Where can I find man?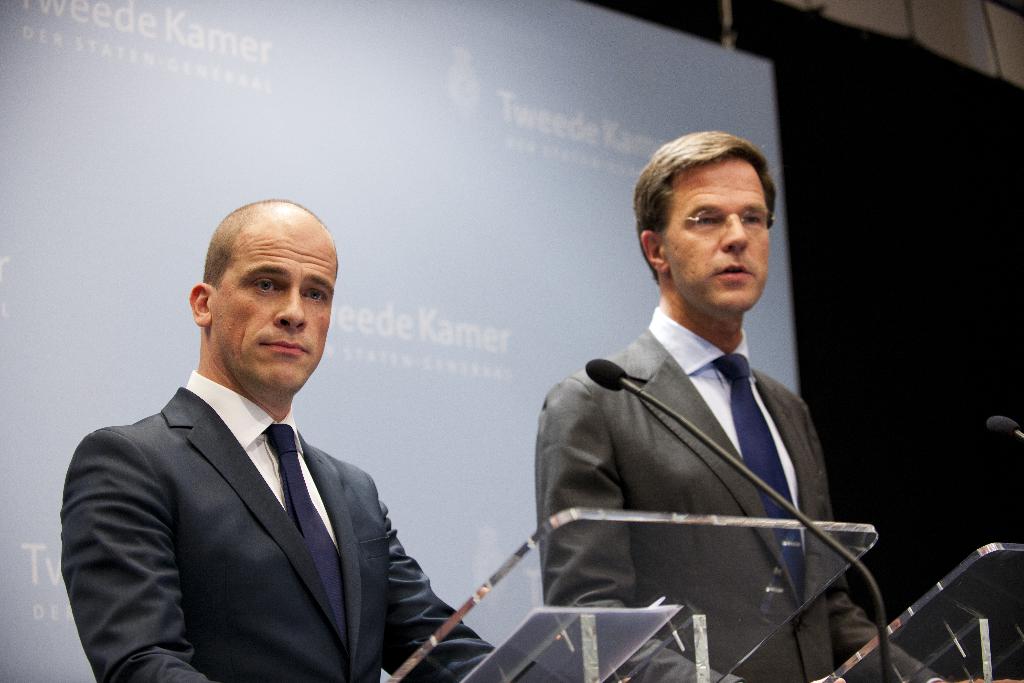
You can find it at x1=532, y1=129, x2=1017, y2=682.
